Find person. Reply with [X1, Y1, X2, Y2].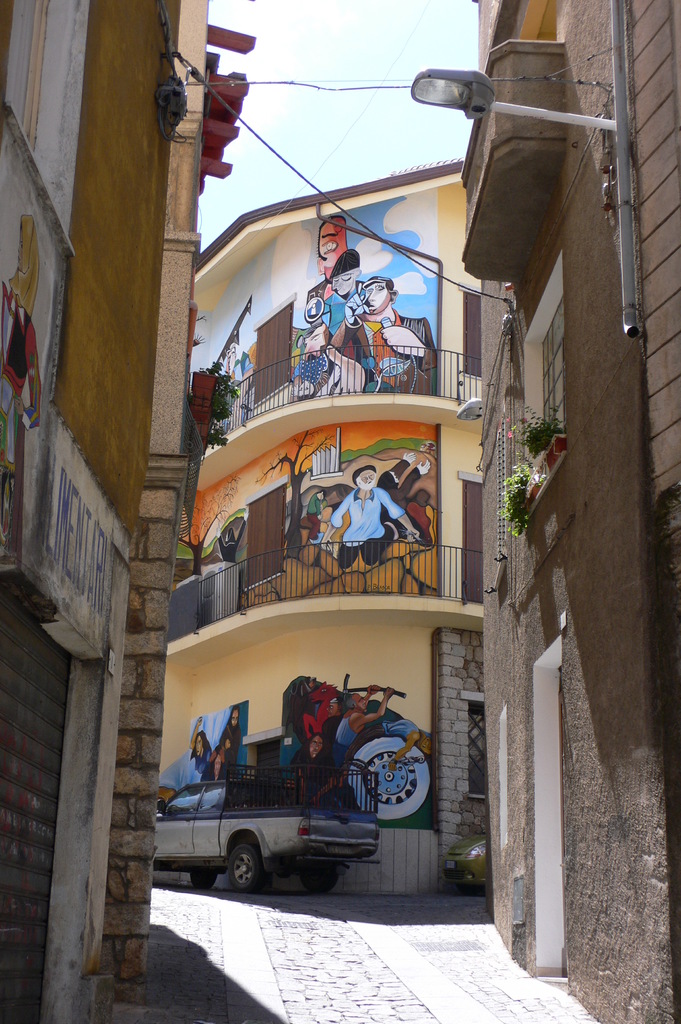
[205, 708, 243, 783].
